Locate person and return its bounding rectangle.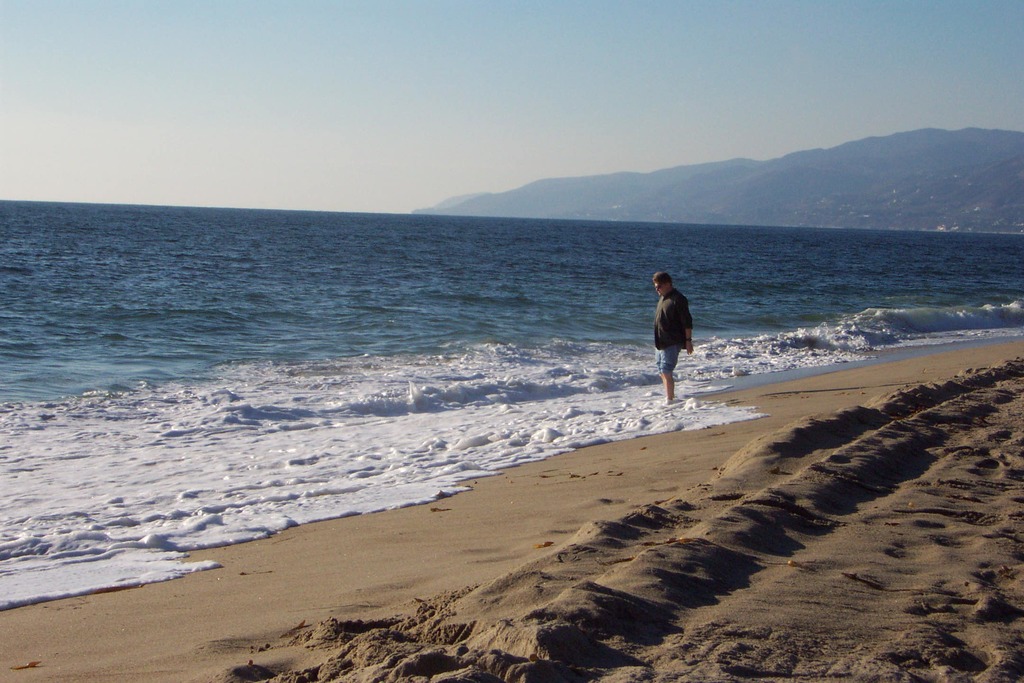
BBox(657, 263, 715, 400).
